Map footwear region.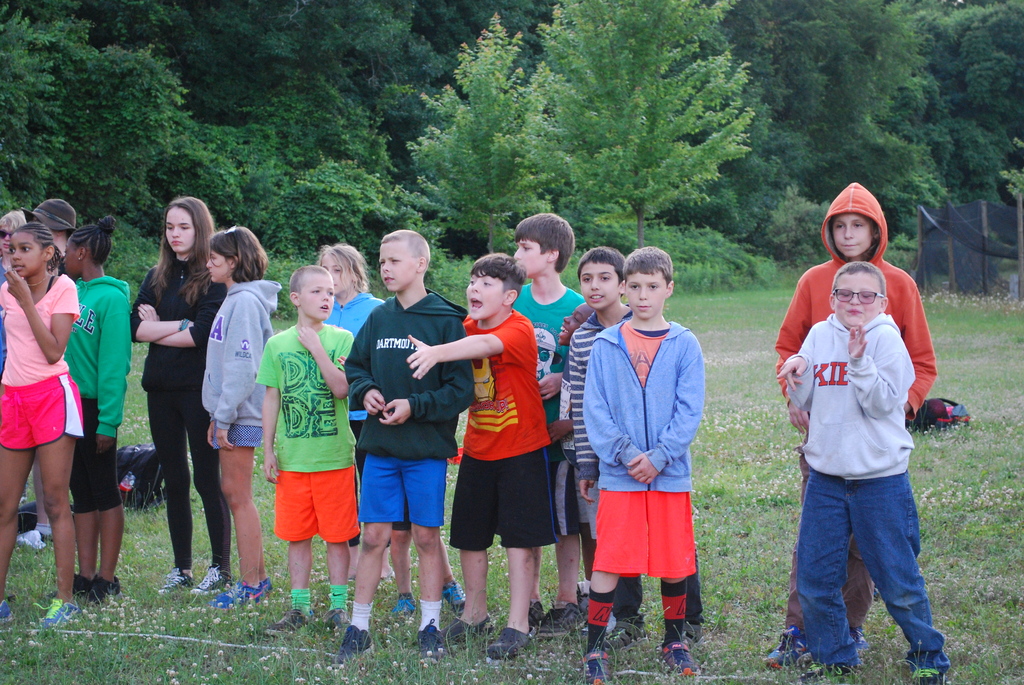
Mapped to <bbox>36, 599, 76, 632</bbox>.
